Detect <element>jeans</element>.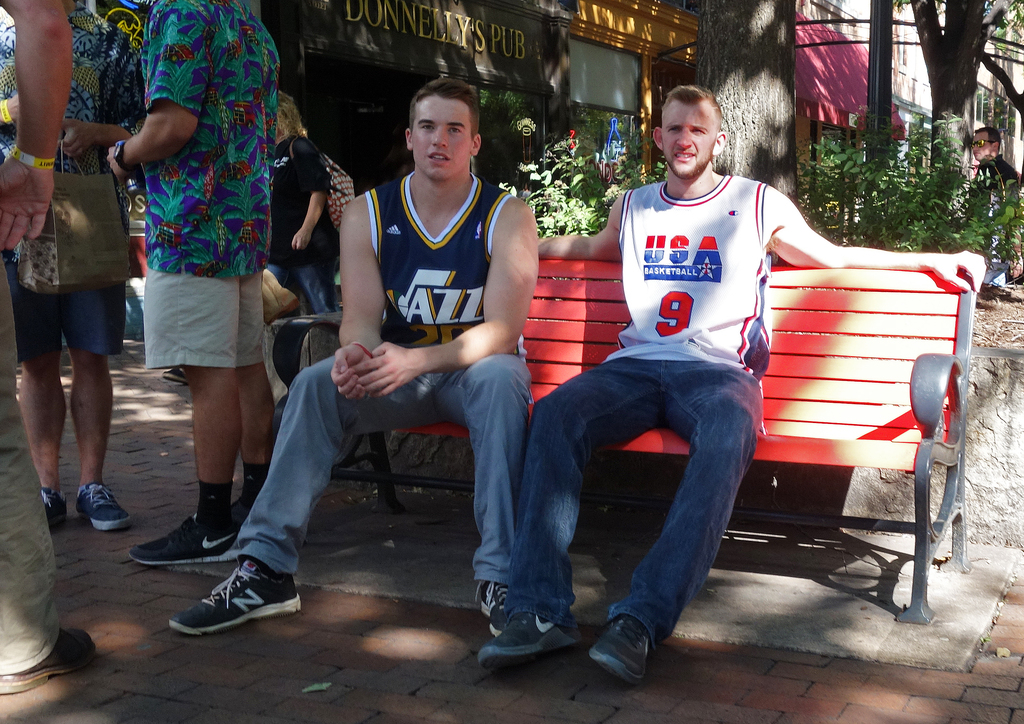
Detected at [x1=497, y1=351, x2=774, y2=648].
